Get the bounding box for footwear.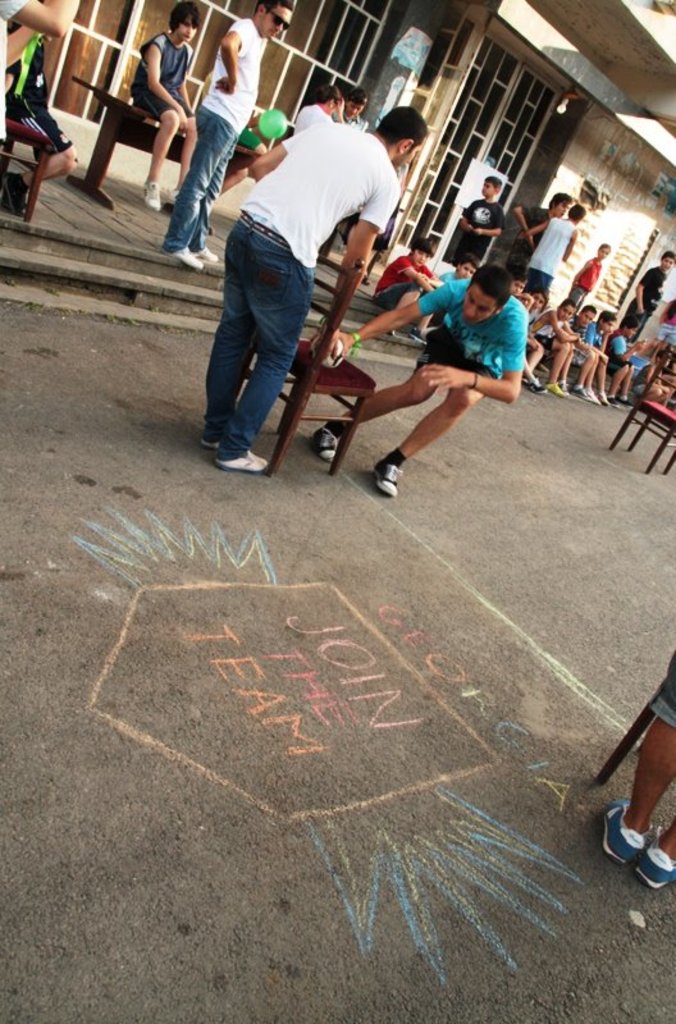
locate(200, 439, 221, 453).
